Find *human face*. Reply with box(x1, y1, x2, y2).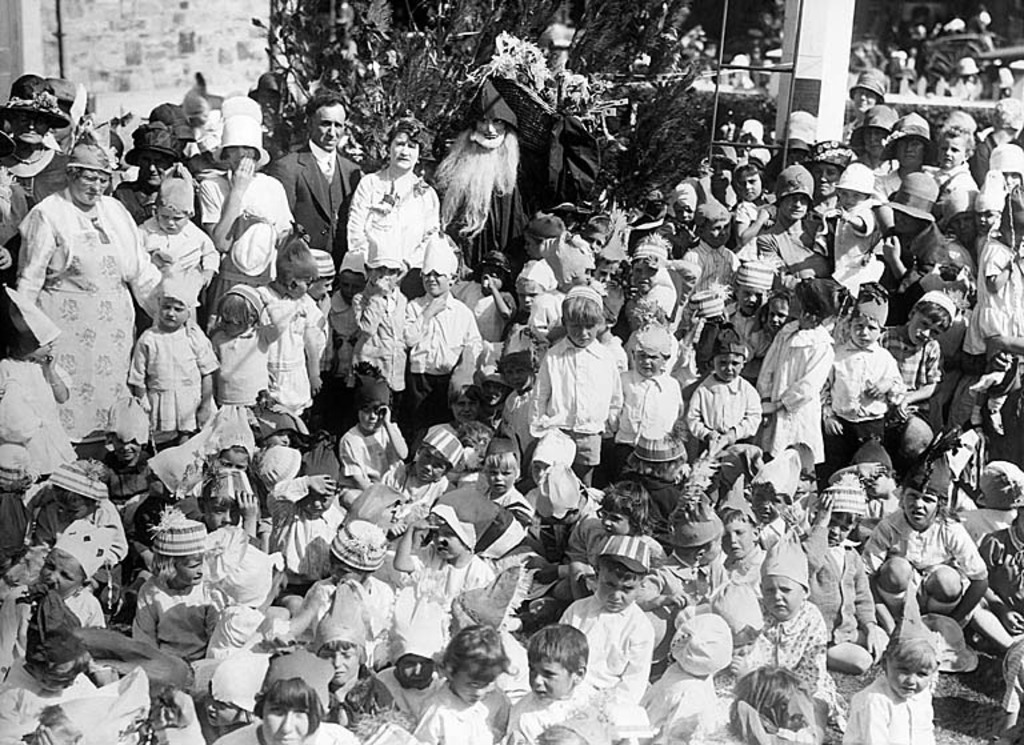
box(816, 163, 839, 200).
